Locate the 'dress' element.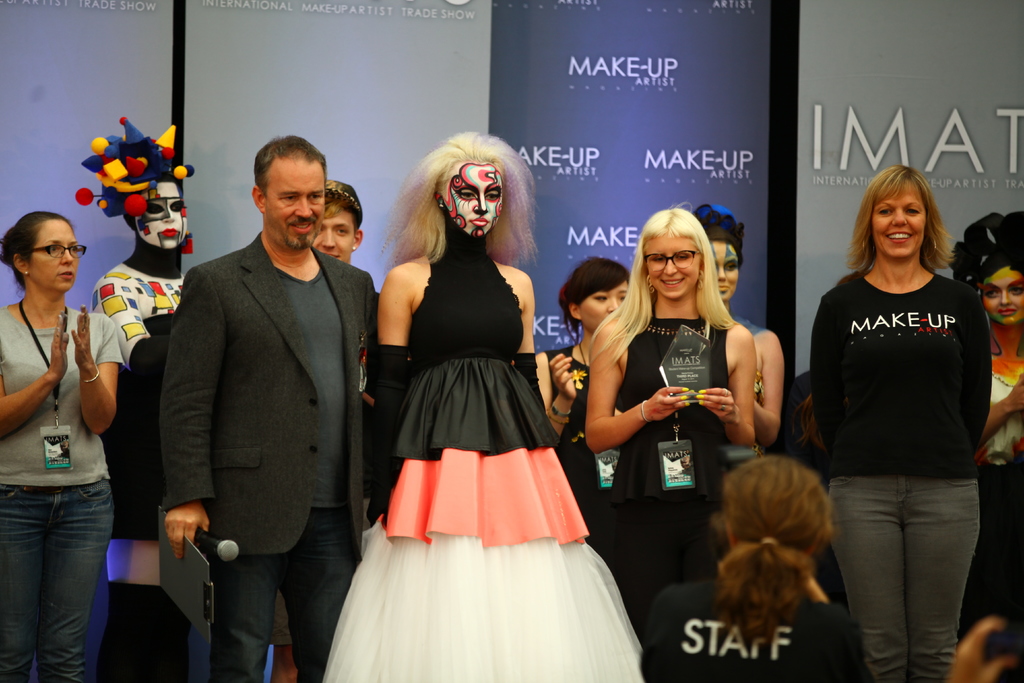
Element bbox: rect(531, 345, 628, 536).
